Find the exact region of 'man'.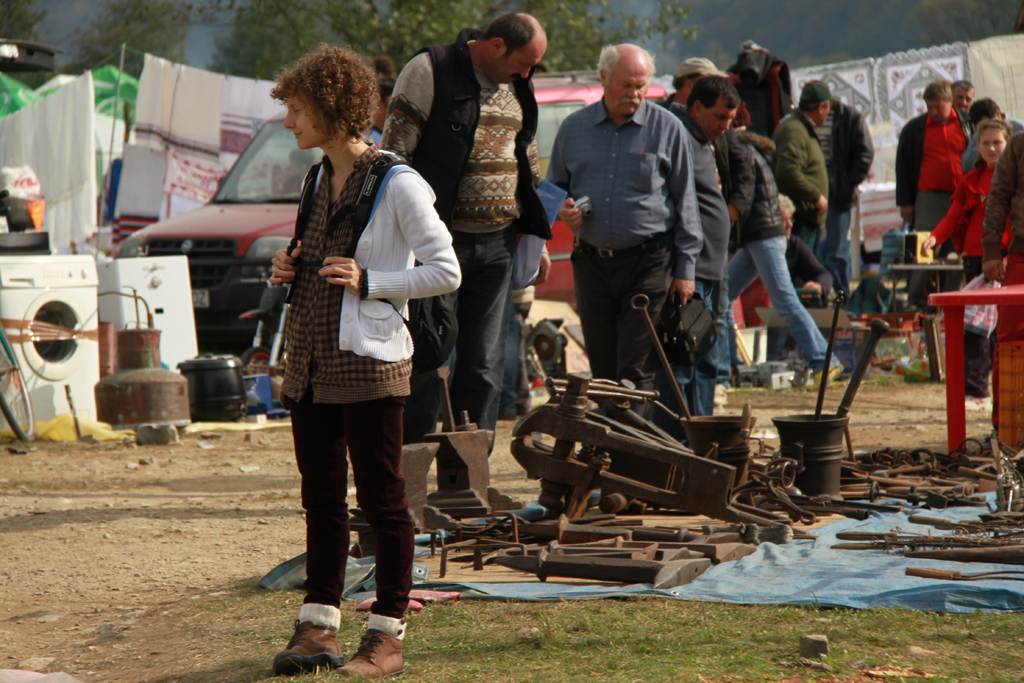
Exact region: 383:9:541:490.
